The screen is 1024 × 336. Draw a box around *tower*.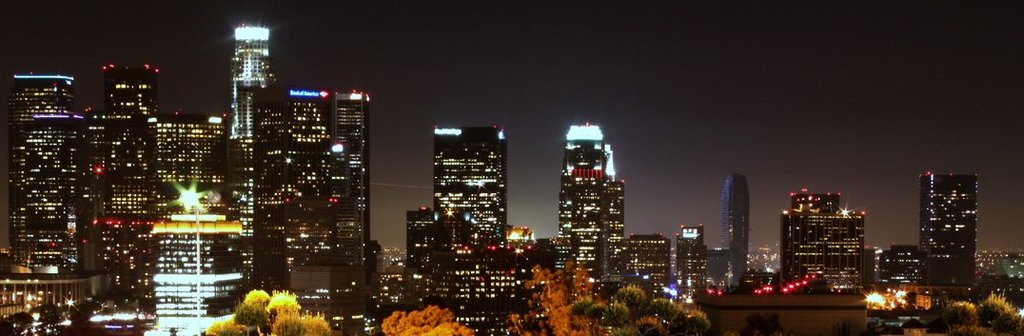
Rect(434, 122, 511, 245).
